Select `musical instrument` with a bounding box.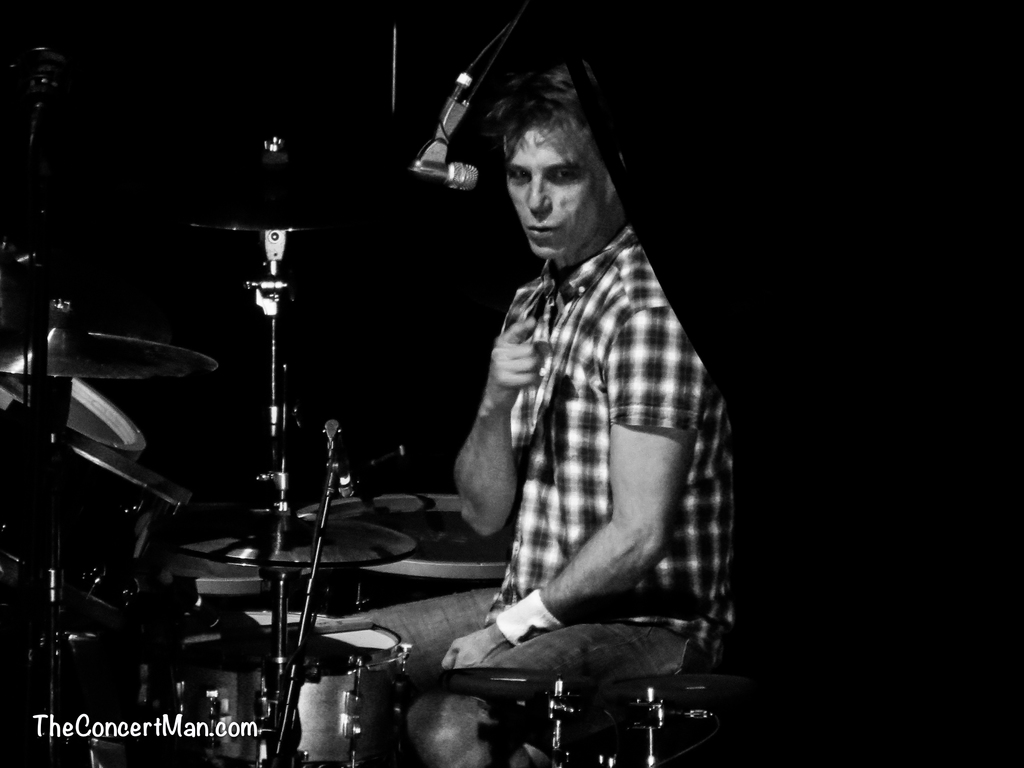
bbox=(0, 295, 223, 381).
